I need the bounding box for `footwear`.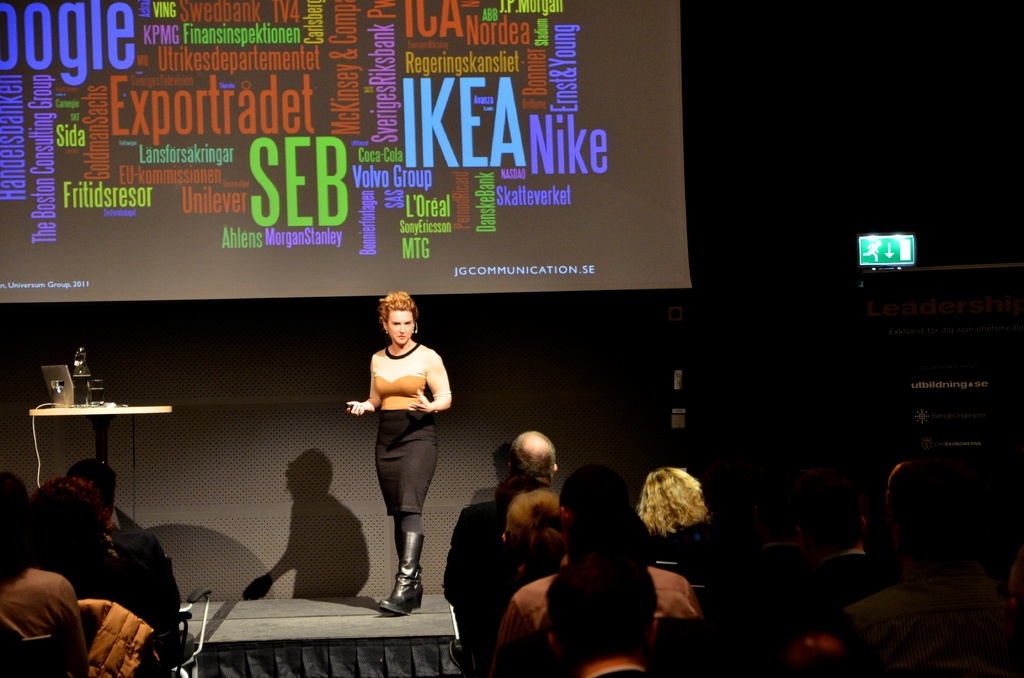
Here it is: <region>378, 531, 420, 620</region>.
